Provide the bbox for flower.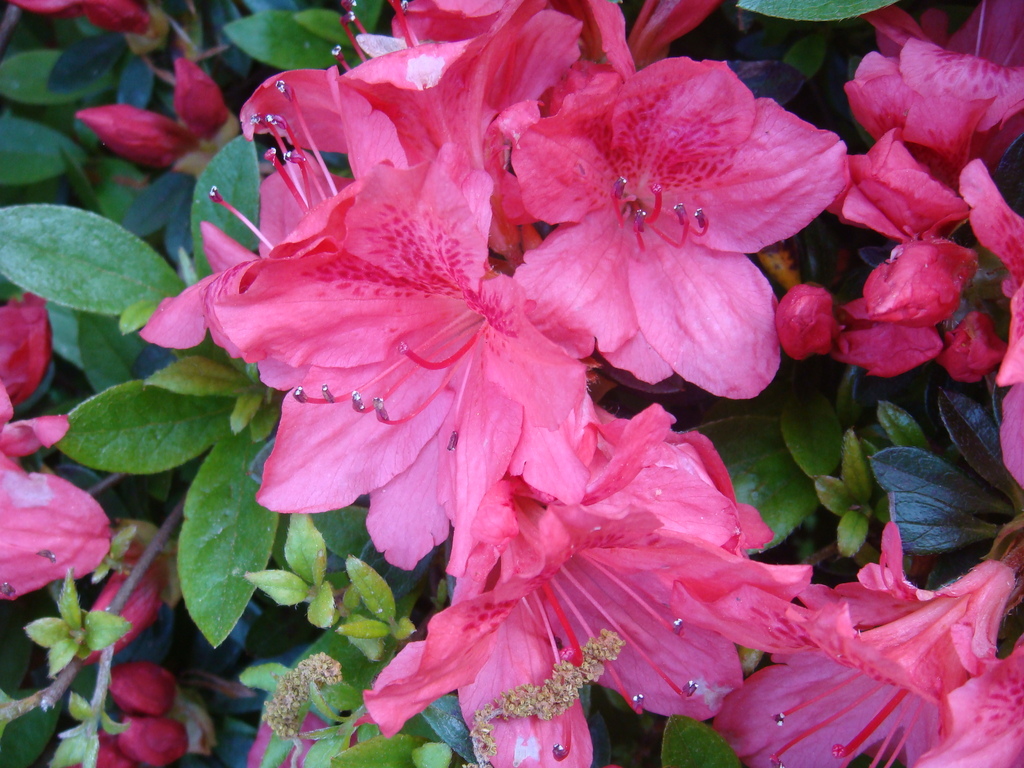
<bbox>700, 542, 1023, 767</bbox>.
